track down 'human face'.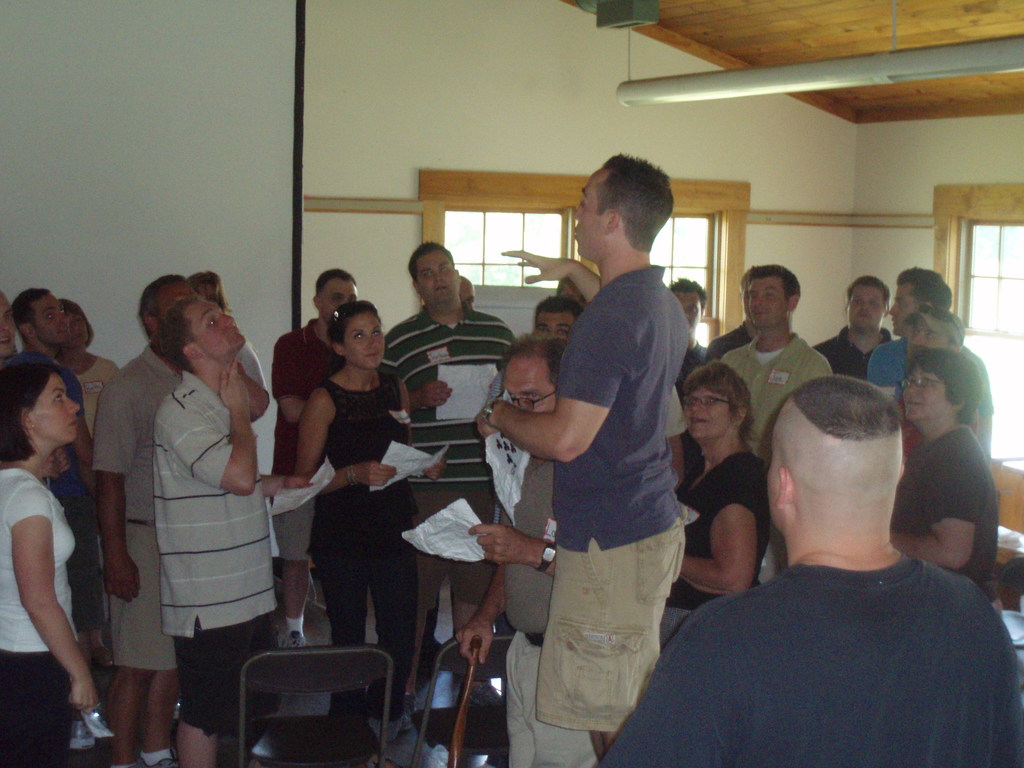
Tracked to <bbox>755, 279, 779, 329</bbox>.
